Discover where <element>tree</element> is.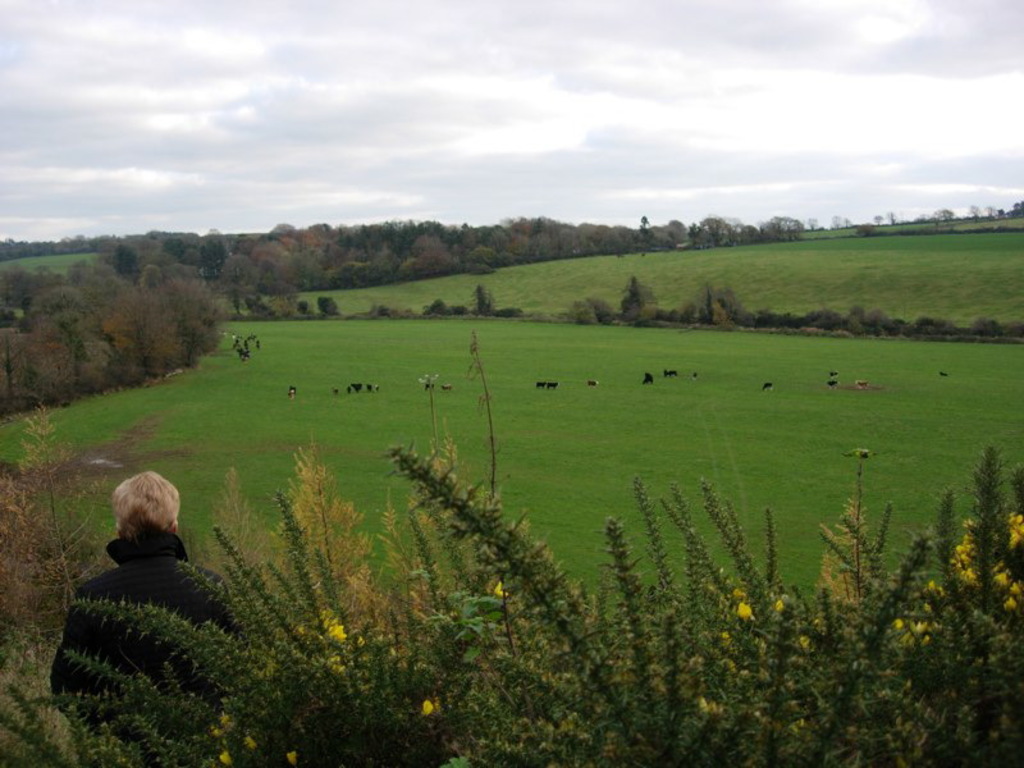
Discovered at box(563, 274, 668, 328).
